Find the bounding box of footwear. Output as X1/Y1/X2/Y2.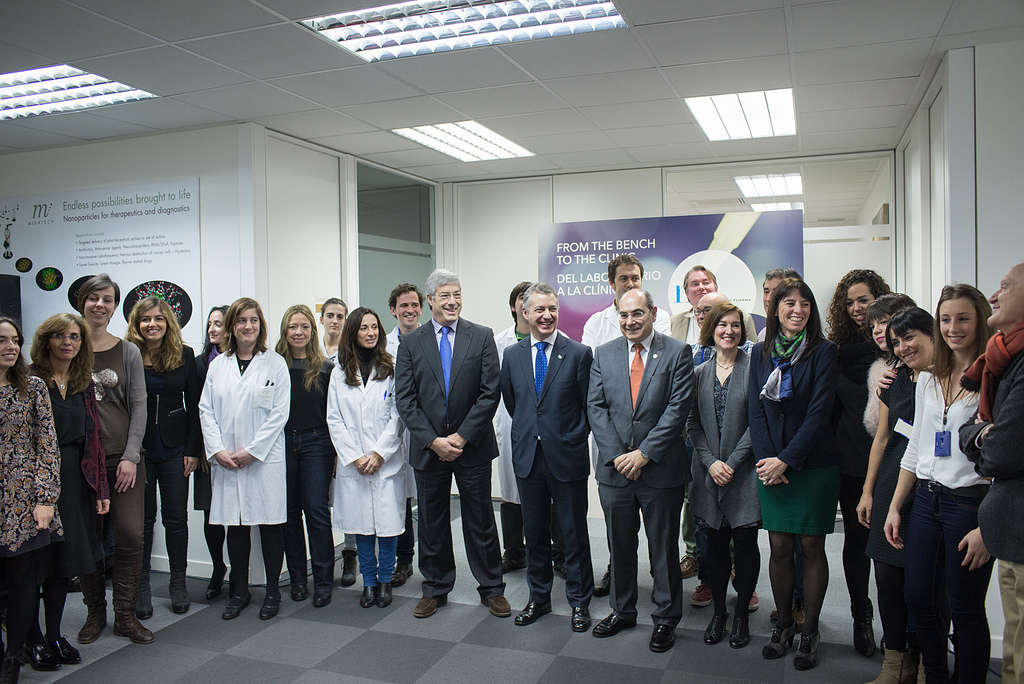
514/599/557/624.
